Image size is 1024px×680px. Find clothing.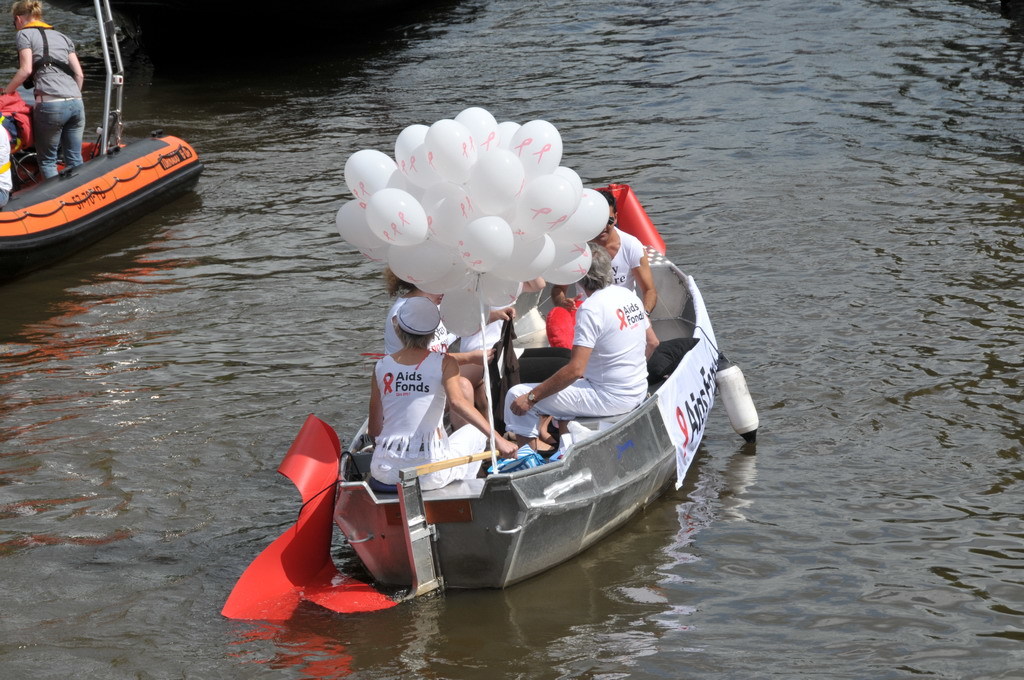
select_region(14, 30, 82, 176).
